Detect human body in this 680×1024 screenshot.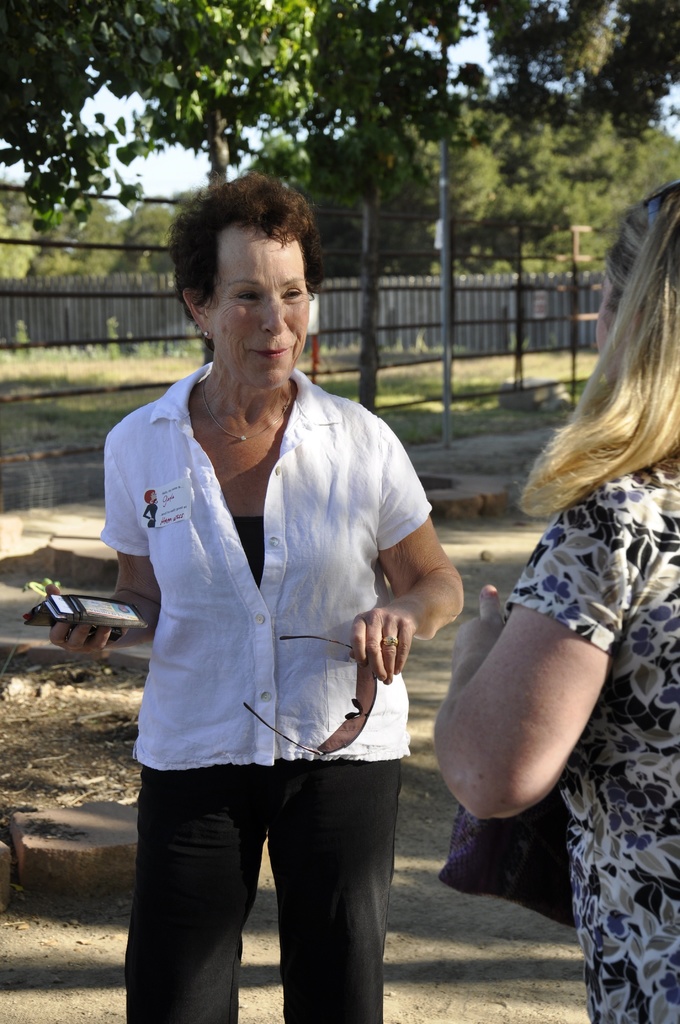
Detection: (92,141,454,1023).
